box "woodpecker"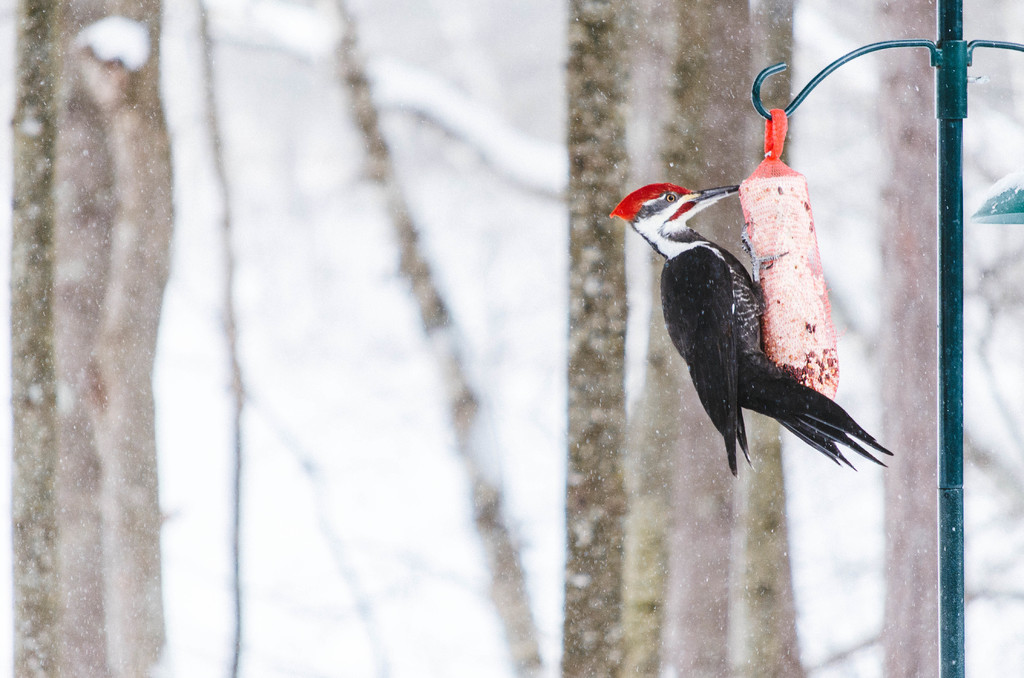
bbox(609, 180, 895, 480)
